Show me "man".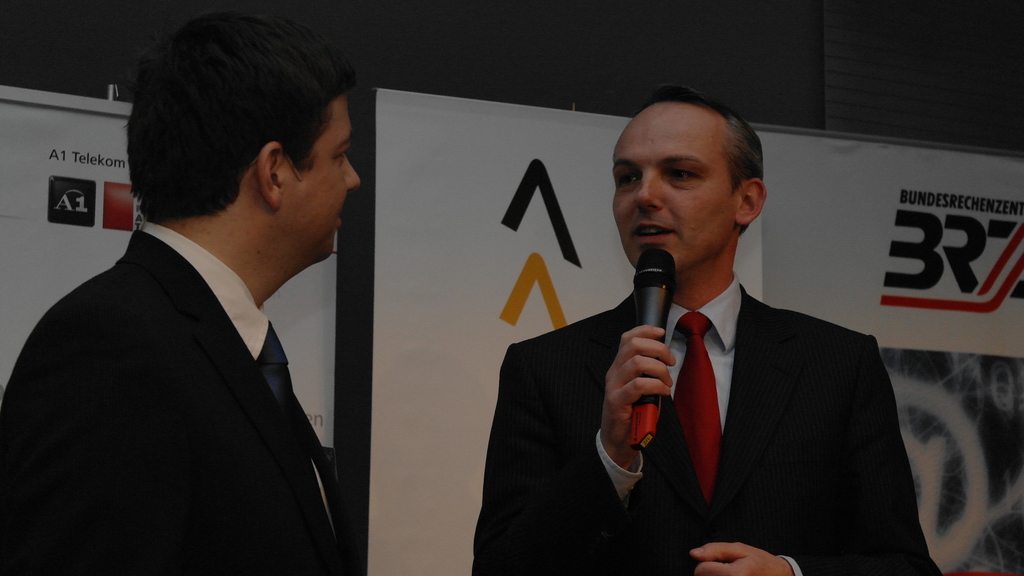
"man" is here: 470,81,950,575.
